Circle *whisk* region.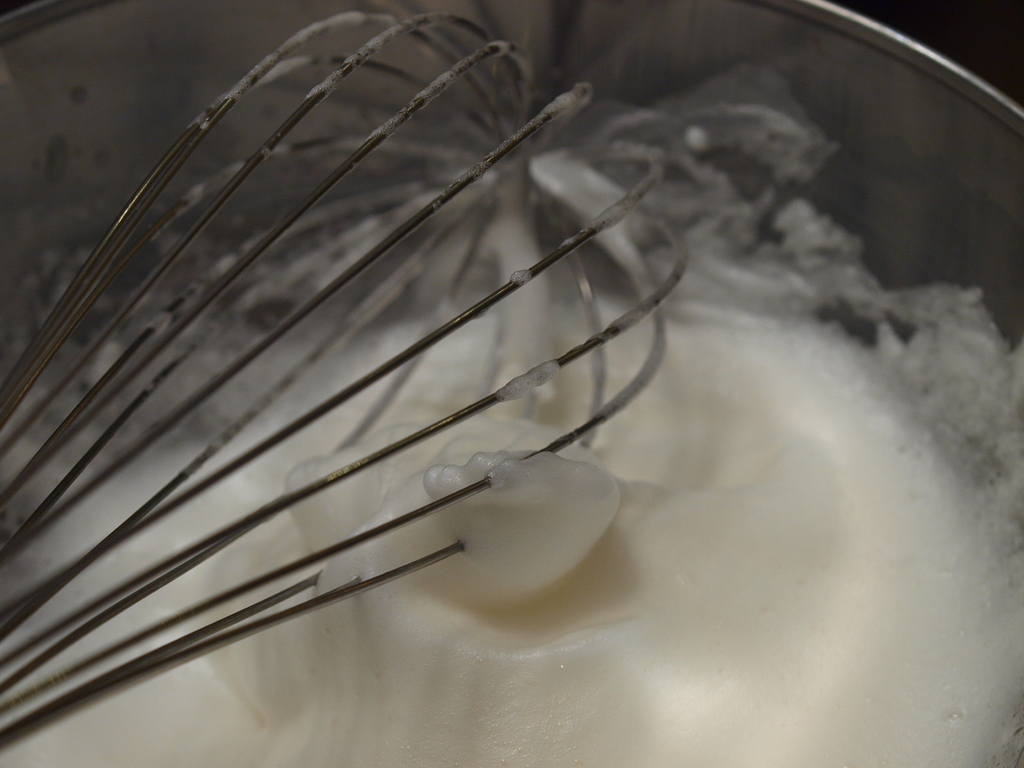
Region: box(0, 5, 684, 743).
